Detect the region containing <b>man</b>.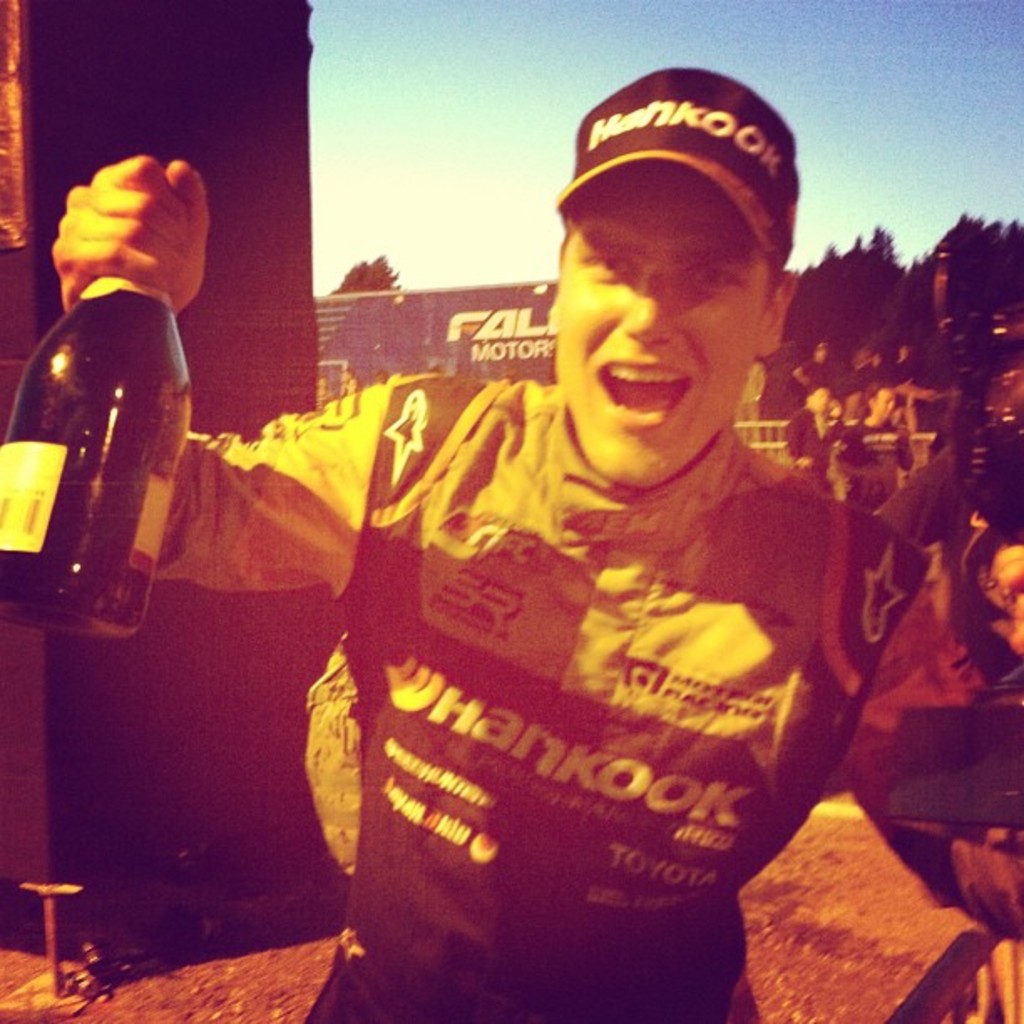
{"left": 52, "top": 64, "right": 1022, "bottom": 1022}.
